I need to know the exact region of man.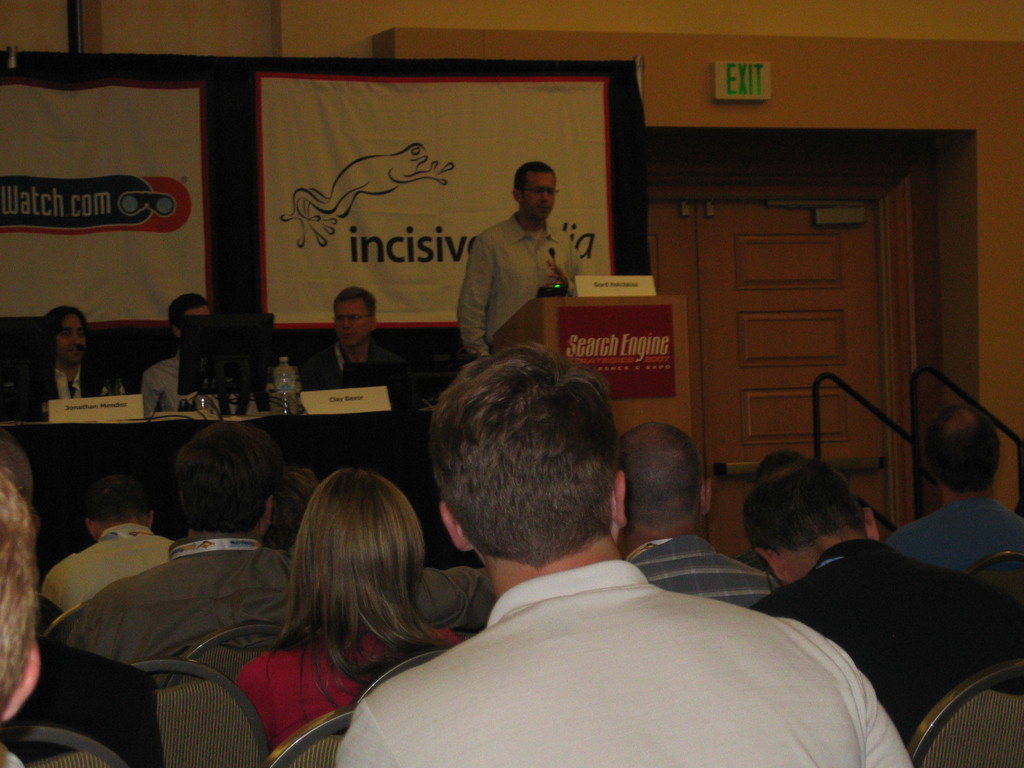
Region: bbox=[456, 156, 583, 358].
